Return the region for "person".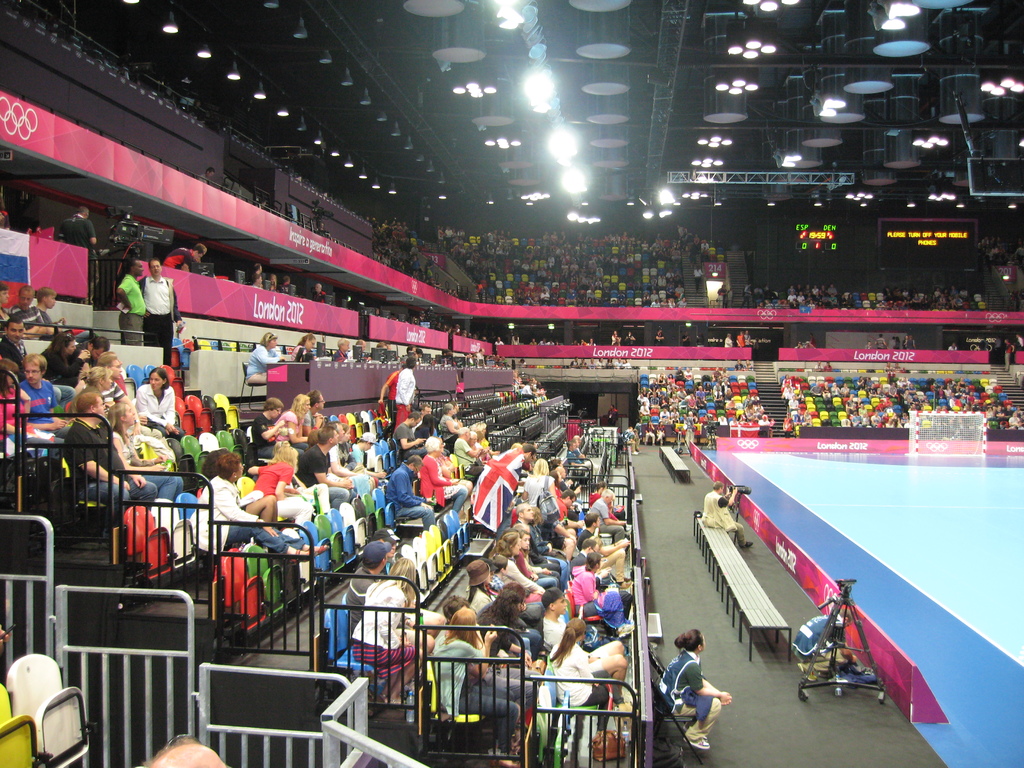
[x1=384, y1=343, x2=392, y2=349].
